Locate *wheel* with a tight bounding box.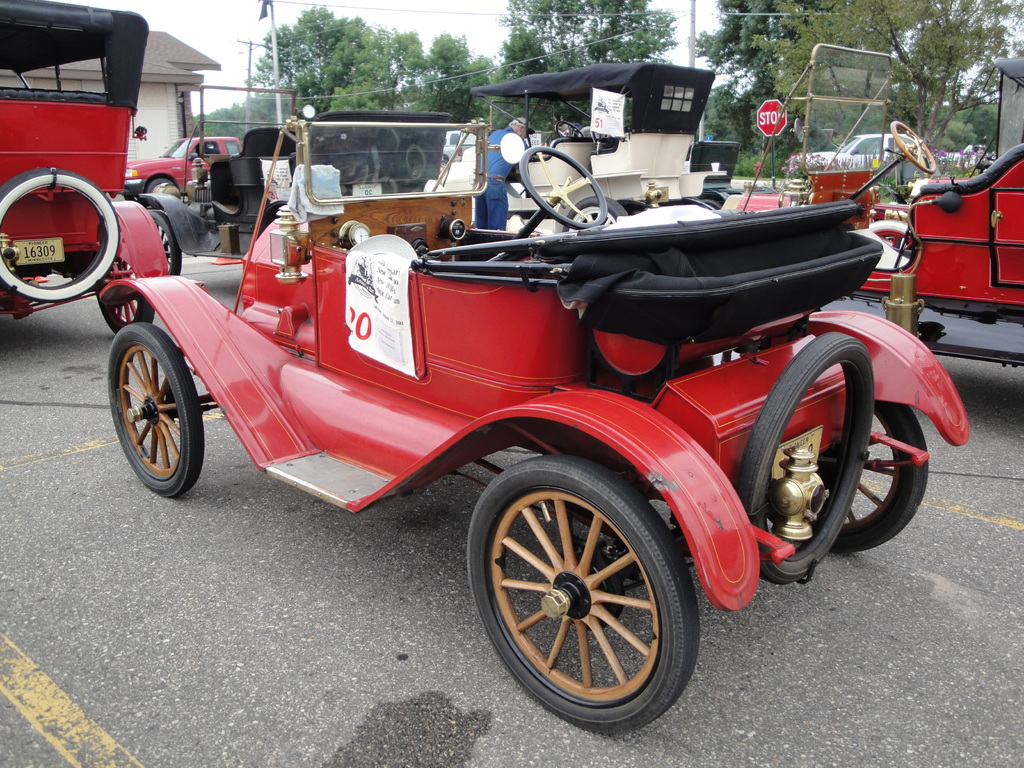
box(147, 176, 174, 192).
